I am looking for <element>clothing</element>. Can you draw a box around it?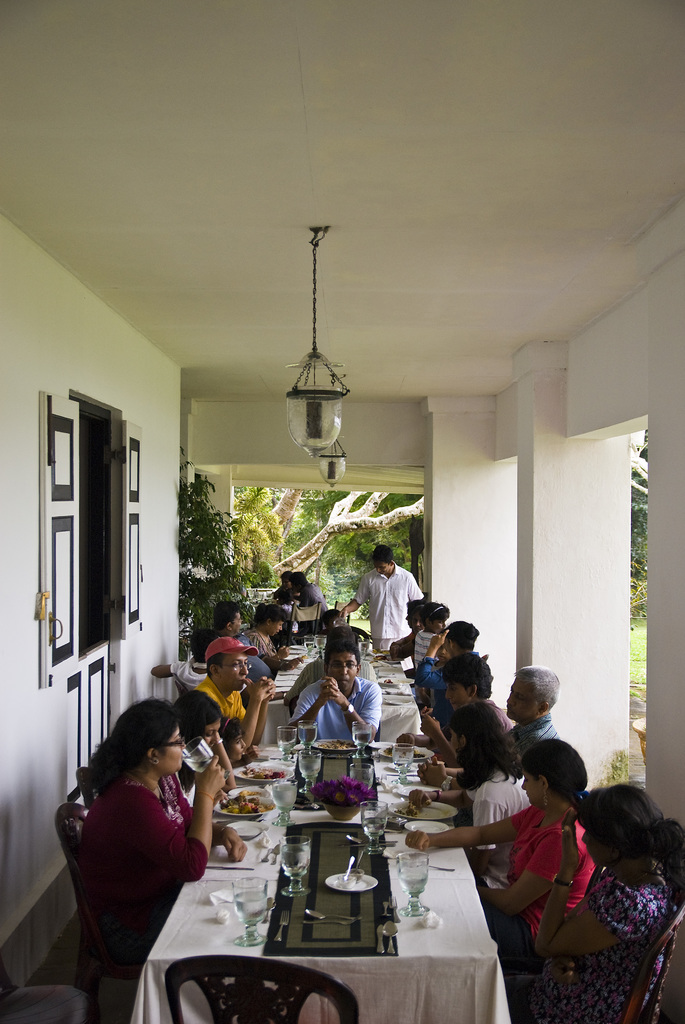
Sure, the bounding box is bbox=(272, 584, 302, 605).
